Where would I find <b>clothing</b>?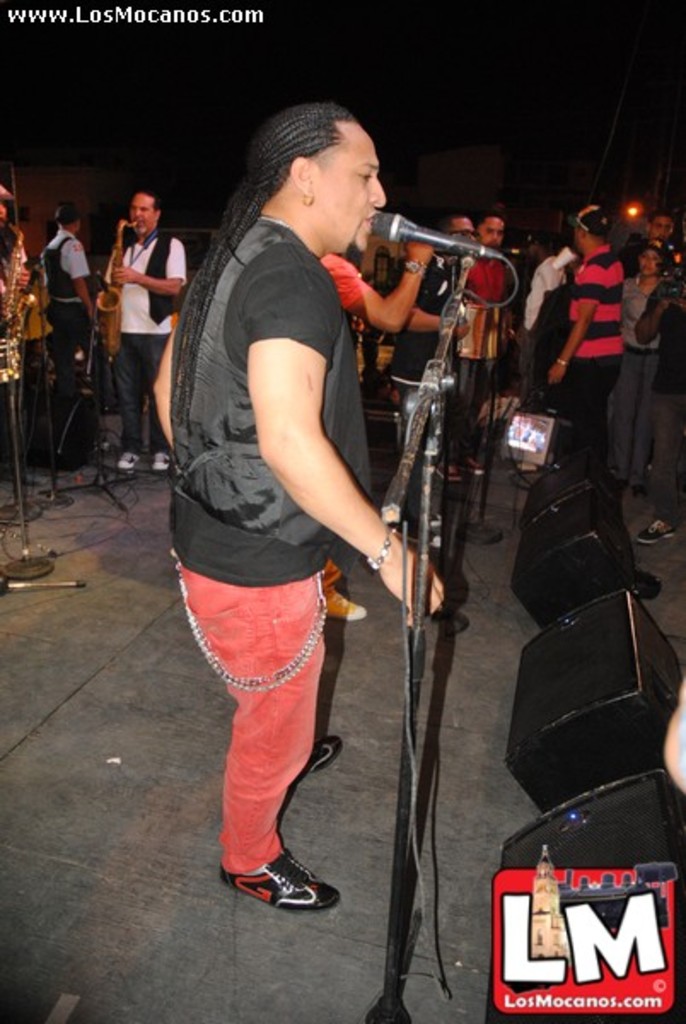
At crop(623, 271, 684, 483).
